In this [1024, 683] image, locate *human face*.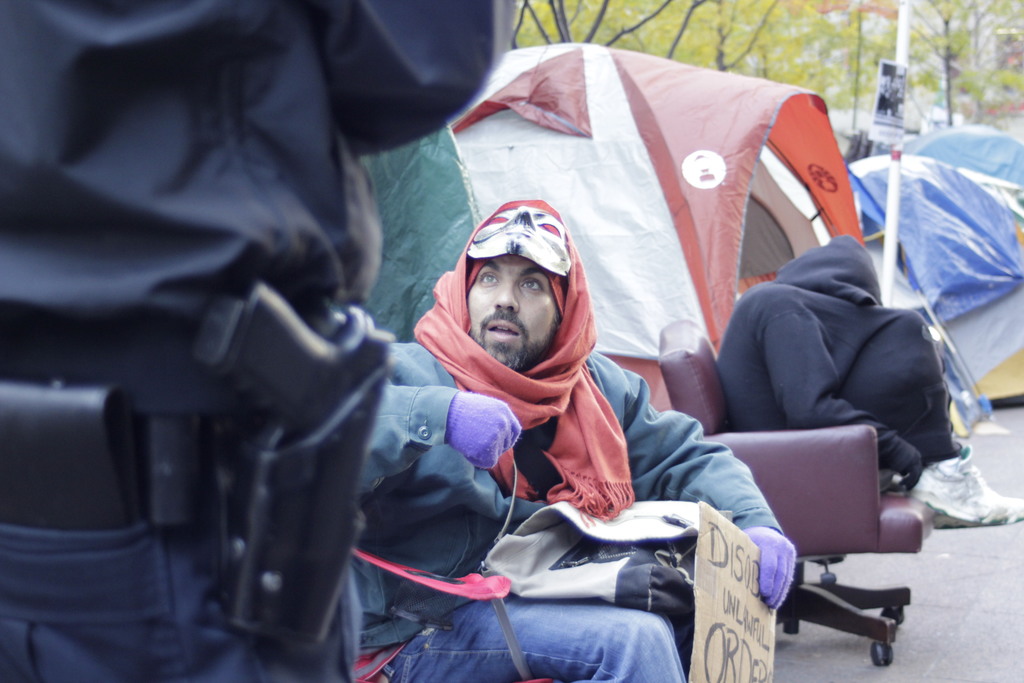
Bounding box: 468 252 562 364.
